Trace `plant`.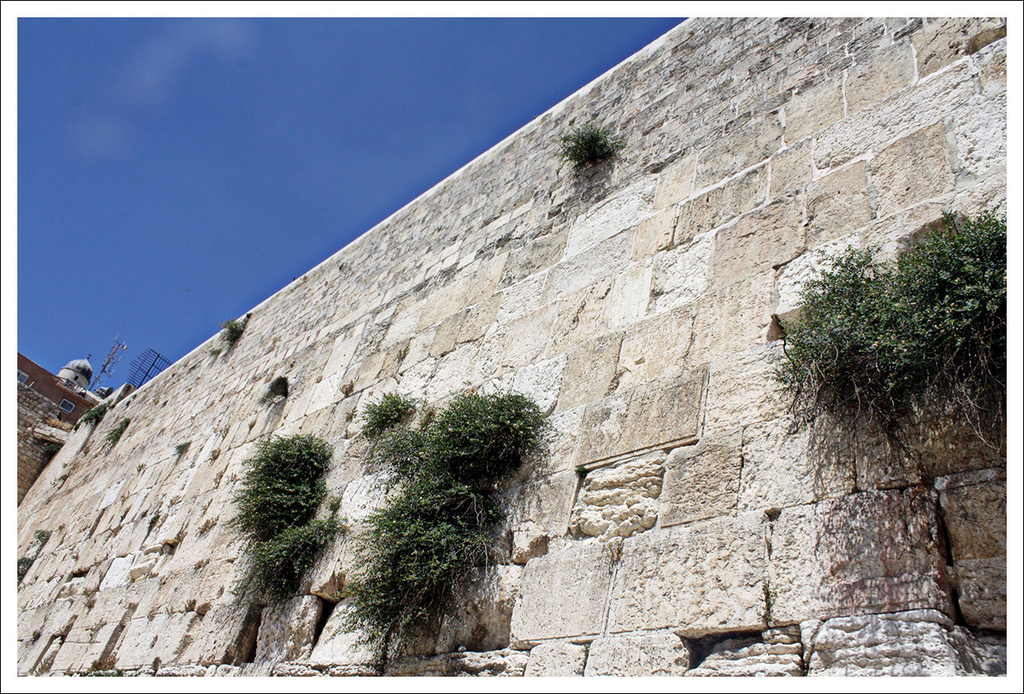
Traced to [x1=199, y1=514, x2=351, y2=633].
